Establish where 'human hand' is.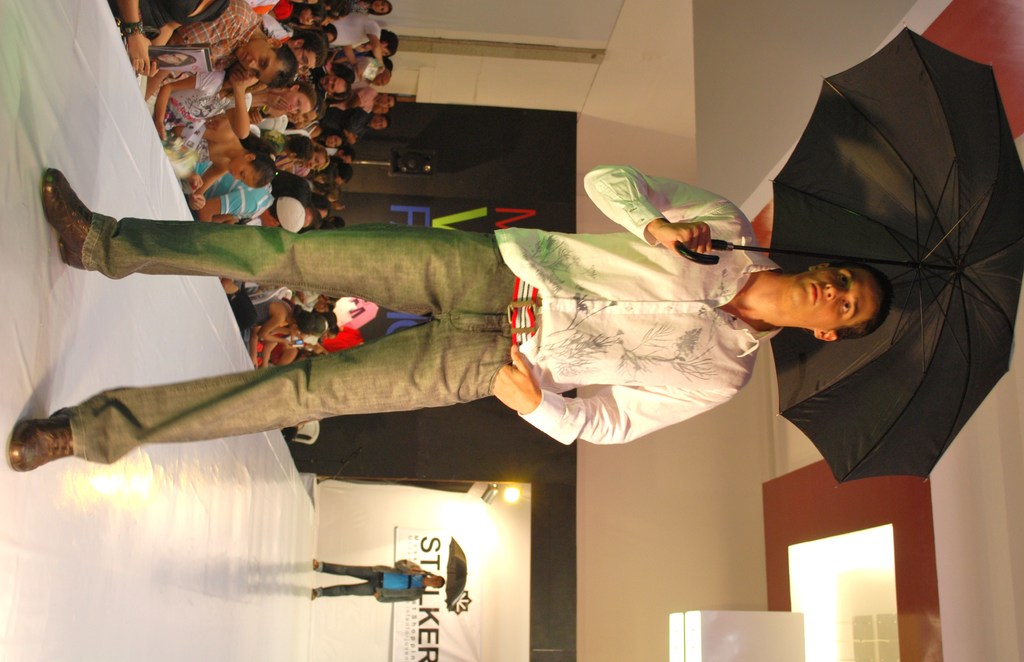
Established at [x1=230, y1=63, x2=255, y2=90].
